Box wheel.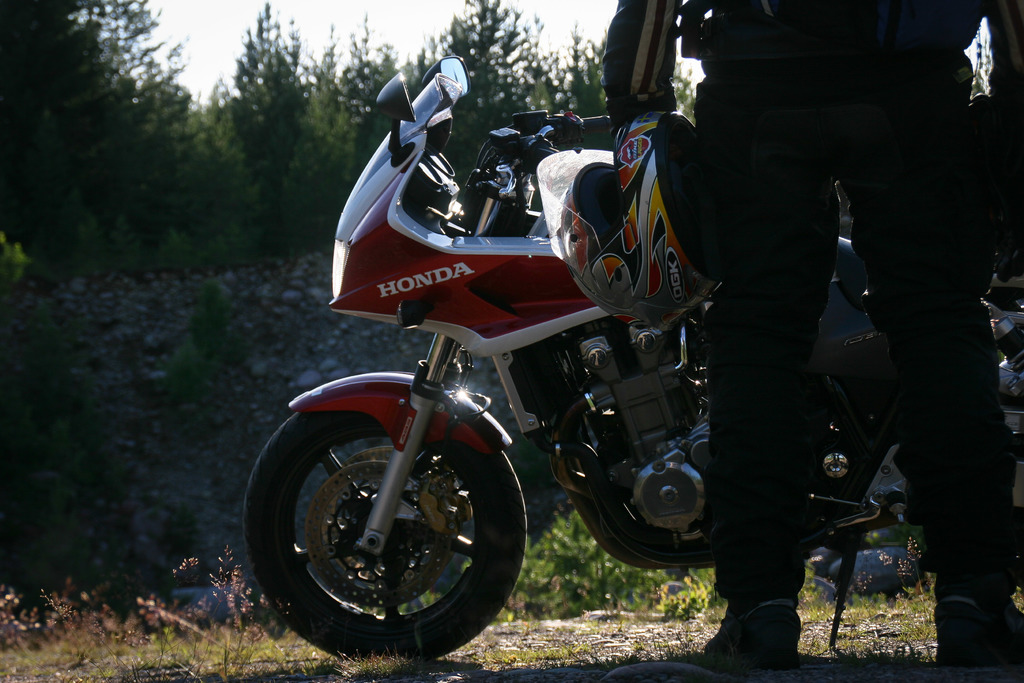
[250, 413, 530, 653].
